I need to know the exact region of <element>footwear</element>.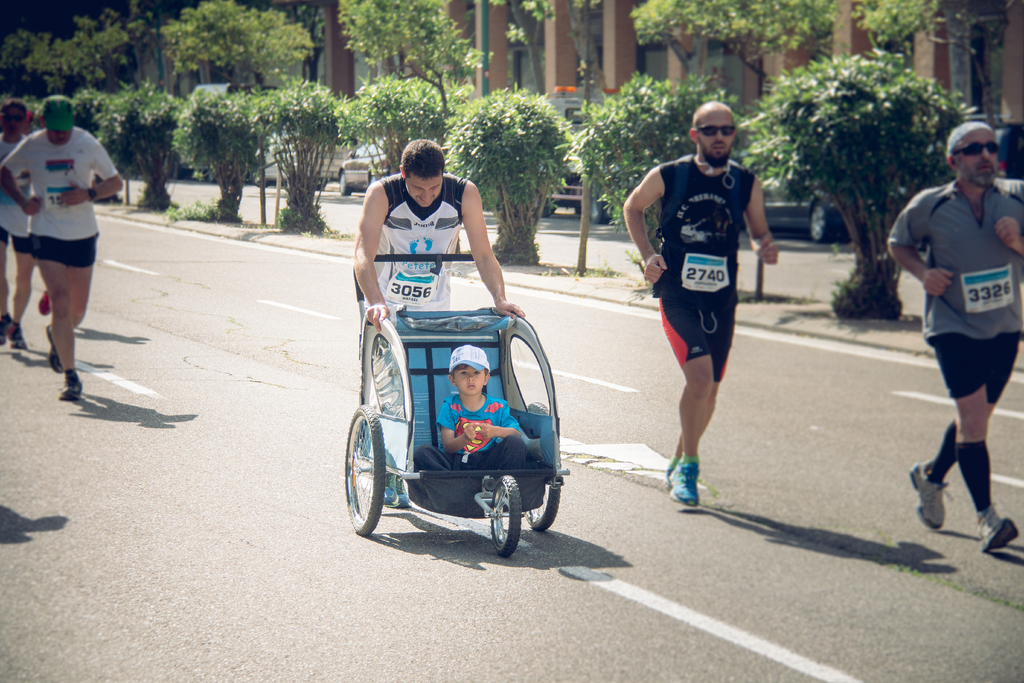
Region: region(668, 457, 701, 506).
